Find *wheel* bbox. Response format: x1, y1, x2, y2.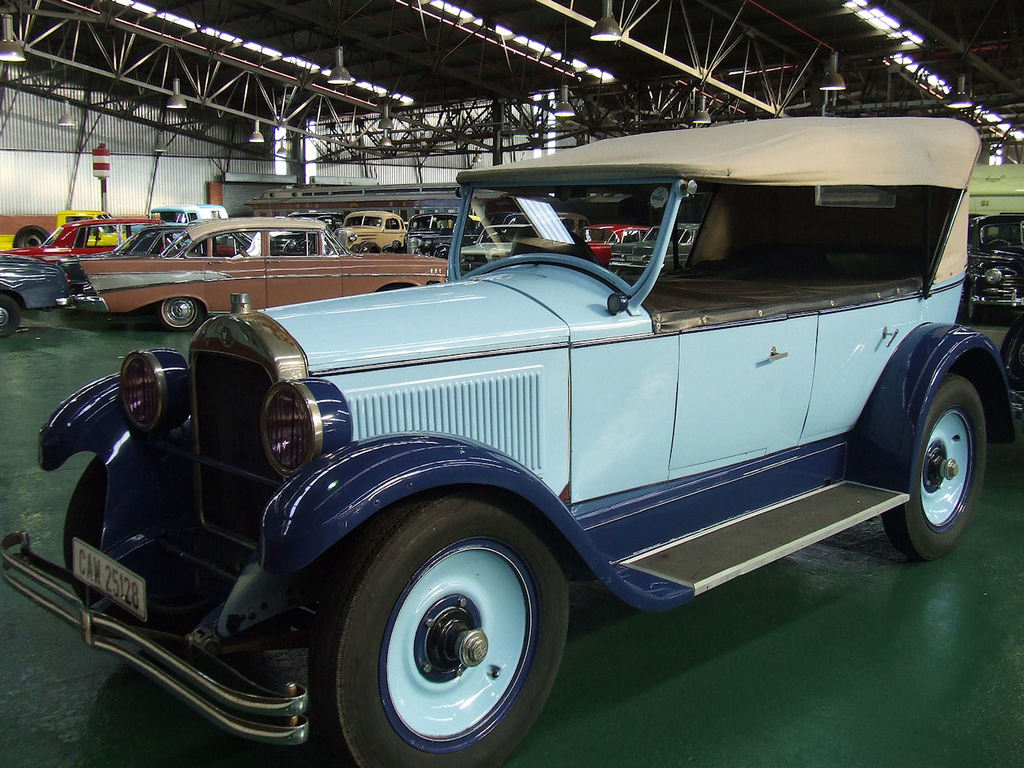
157, 301, 201, 326.
